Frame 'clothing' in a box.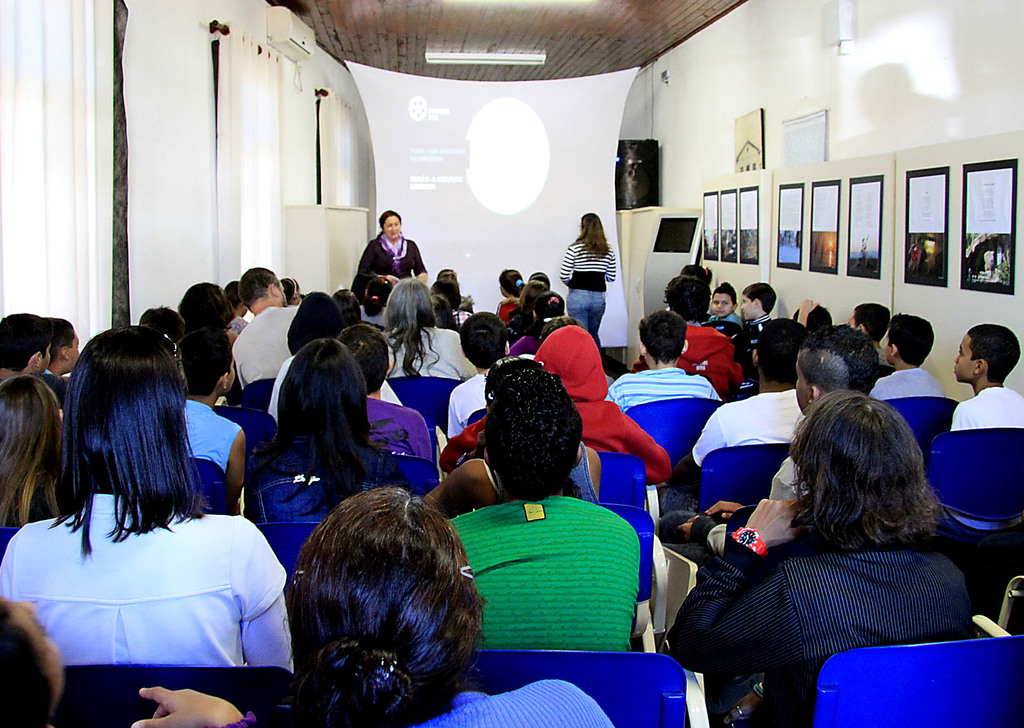
bbox(369, 398, 428, 470).
